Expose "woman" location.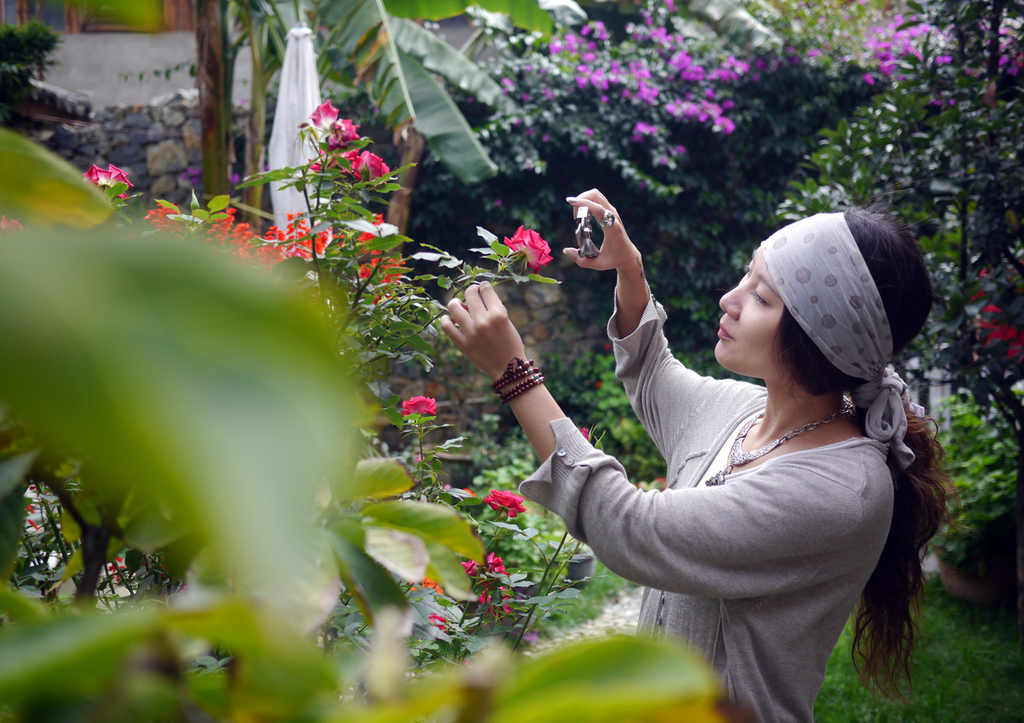
Exposed at <box>514,169,946,704</box>.
